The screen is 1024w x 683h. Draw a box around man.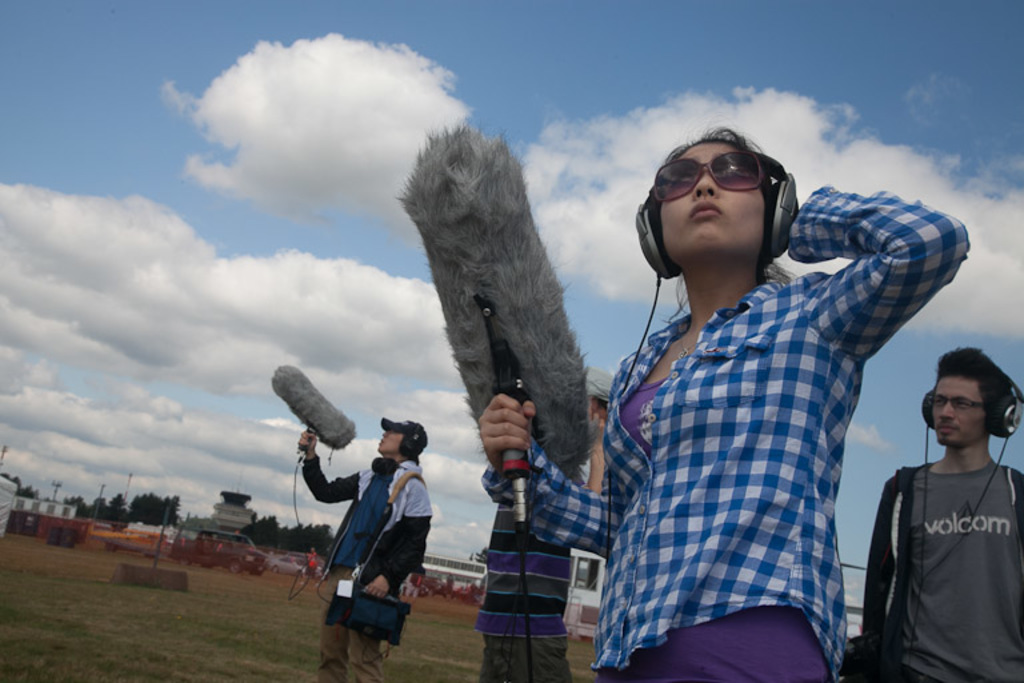
bbox=[860, 328, 1023, 672].
